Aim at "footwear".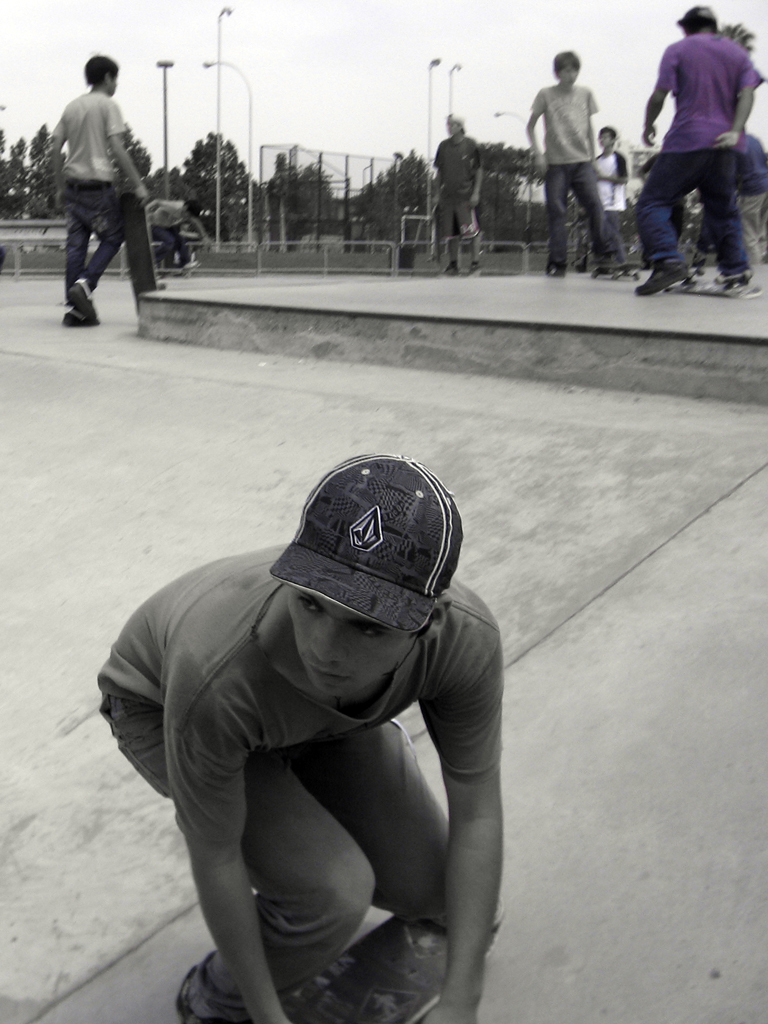
Aimed at detection(661, 267, 712, 296).
